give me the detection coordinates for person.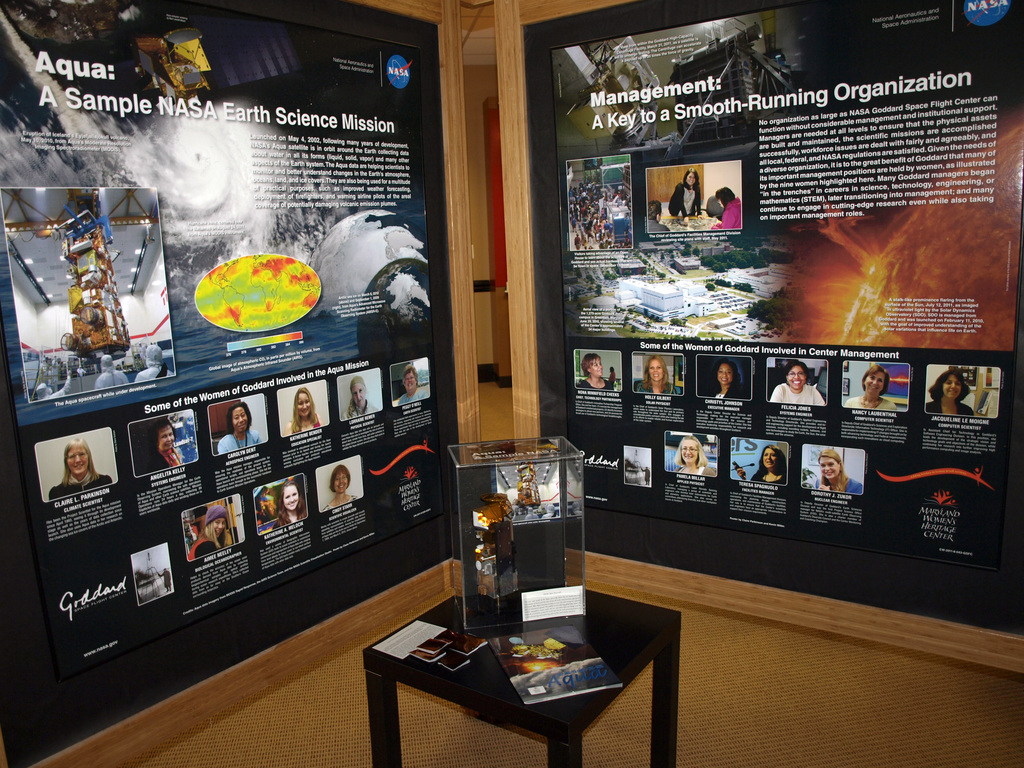
rect(136, 344, 176, 381).
